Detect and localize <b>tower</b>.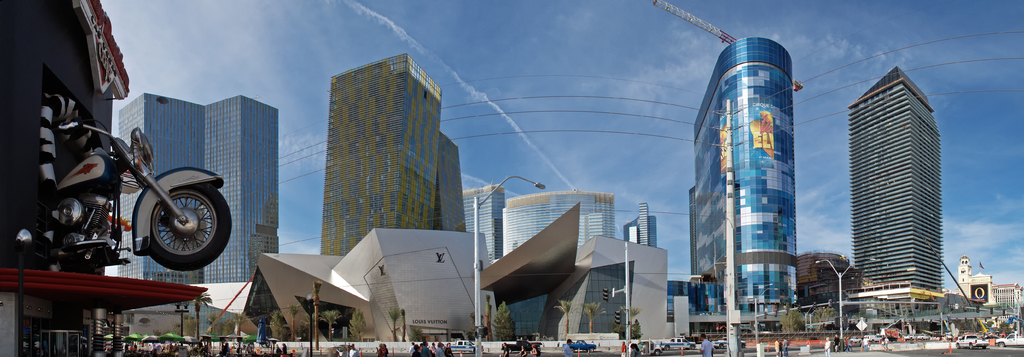
Localized at <bbox>207, 93, 278, 285</bbox>.
